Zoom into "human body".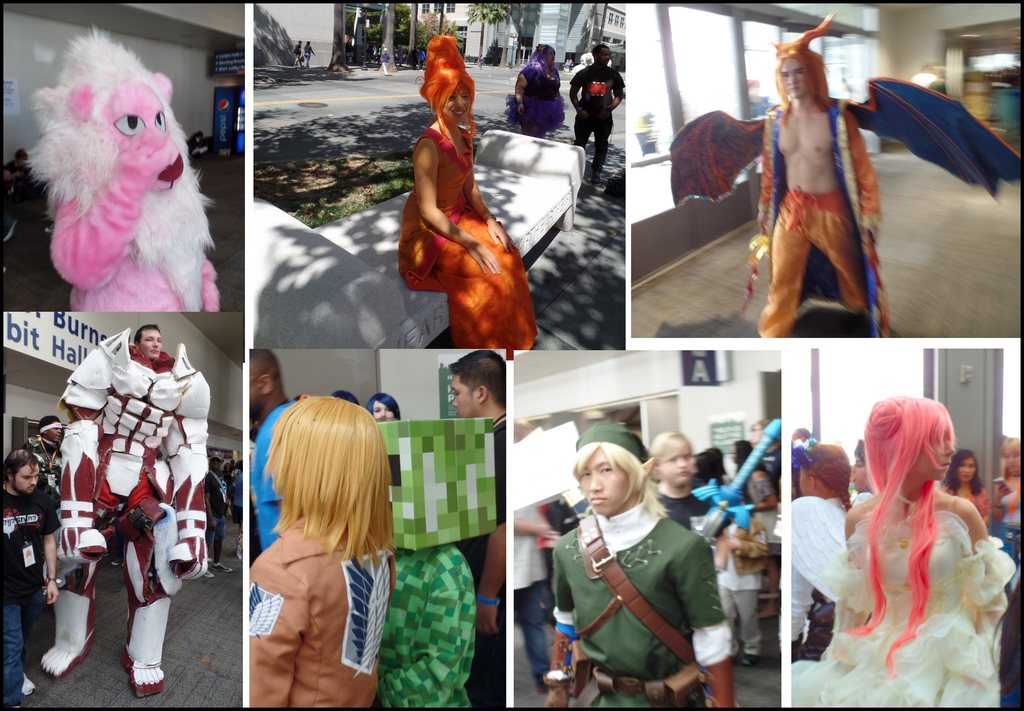
Zoom target: {"left": 758, "top": 15, "right": 885, "bottom": 343}.
